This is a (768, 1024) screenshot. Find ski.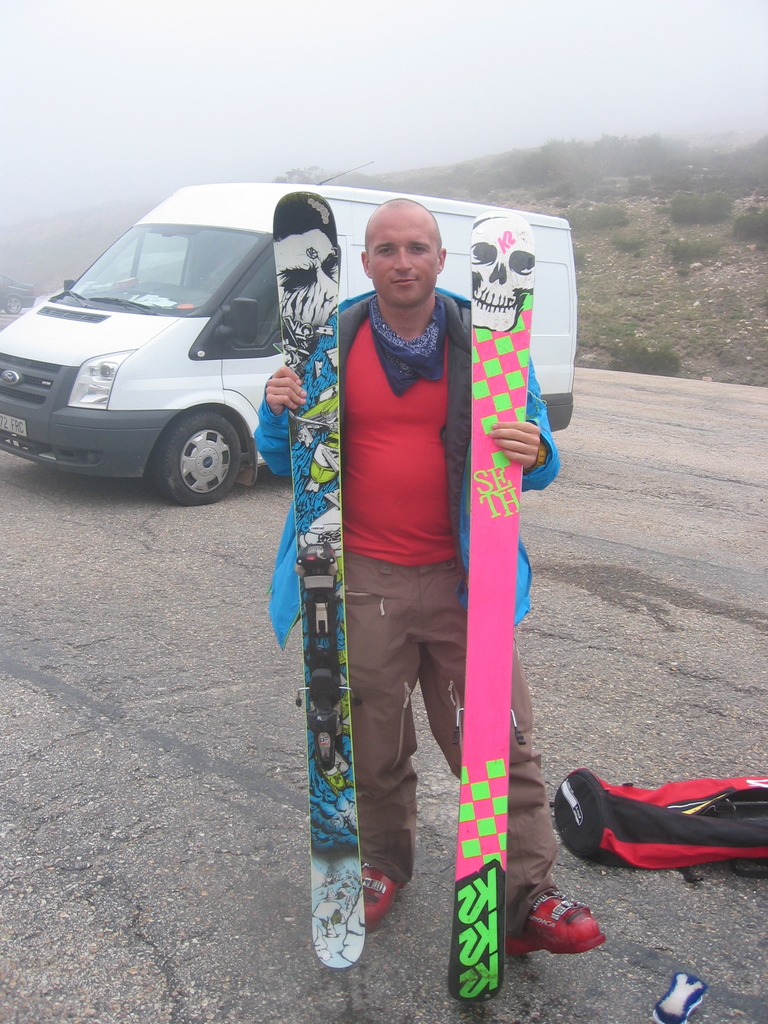
Bounding box: l=460, t=212, r=550, b=1014.
